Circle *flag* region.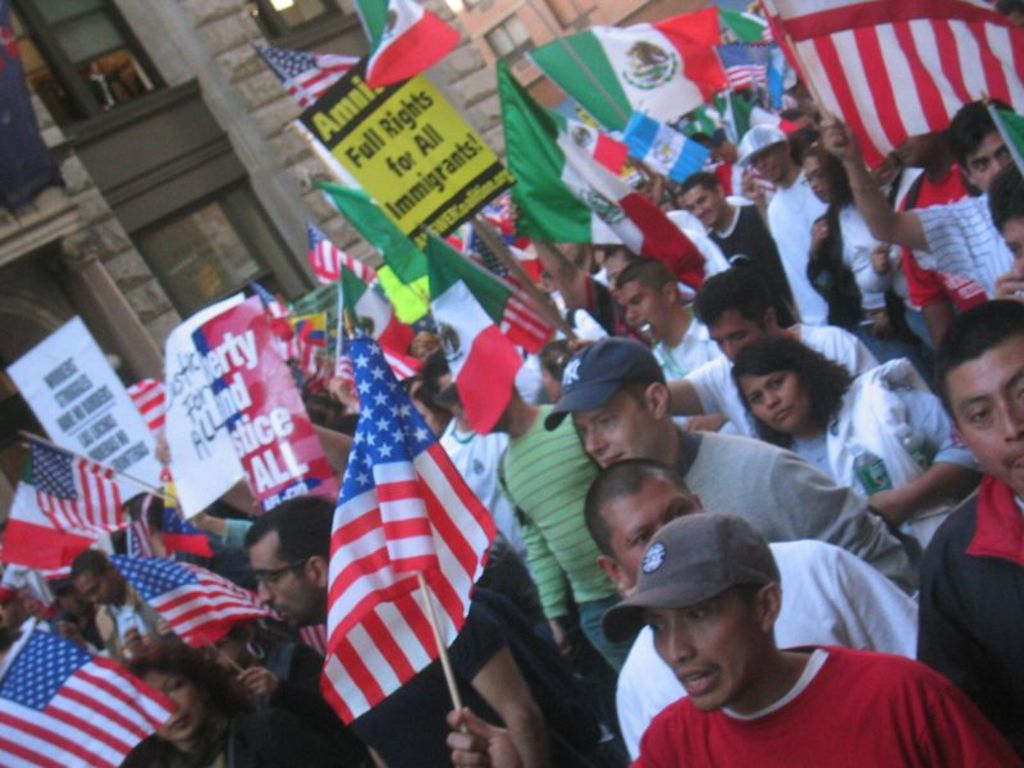
Region: 521, 1, 739, 140.
